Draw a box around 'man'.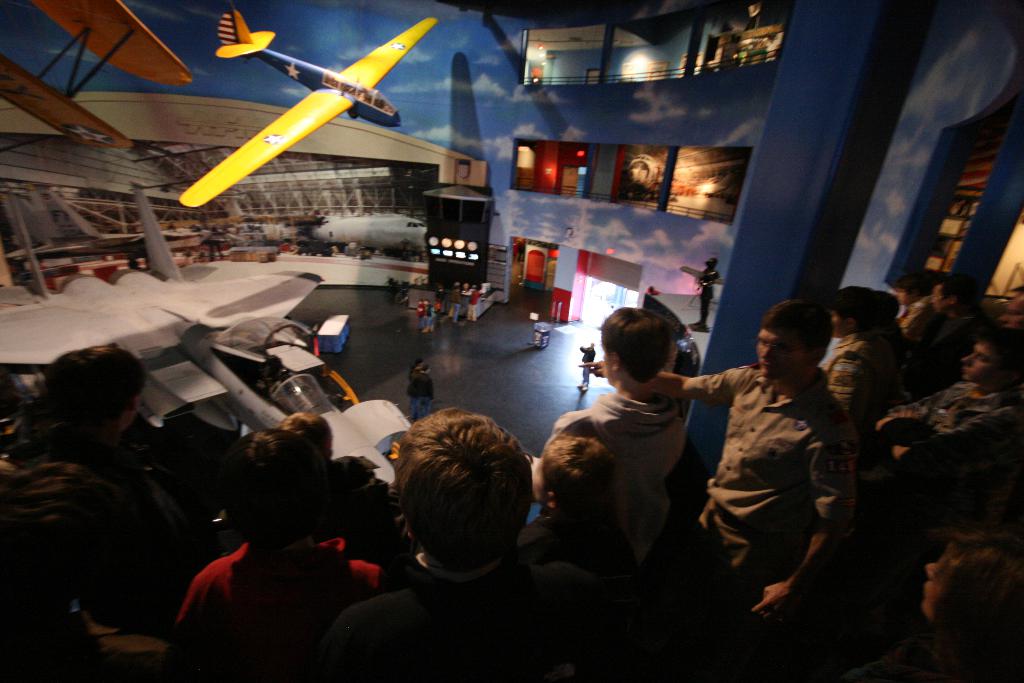
[682, 290, 876, 615].
